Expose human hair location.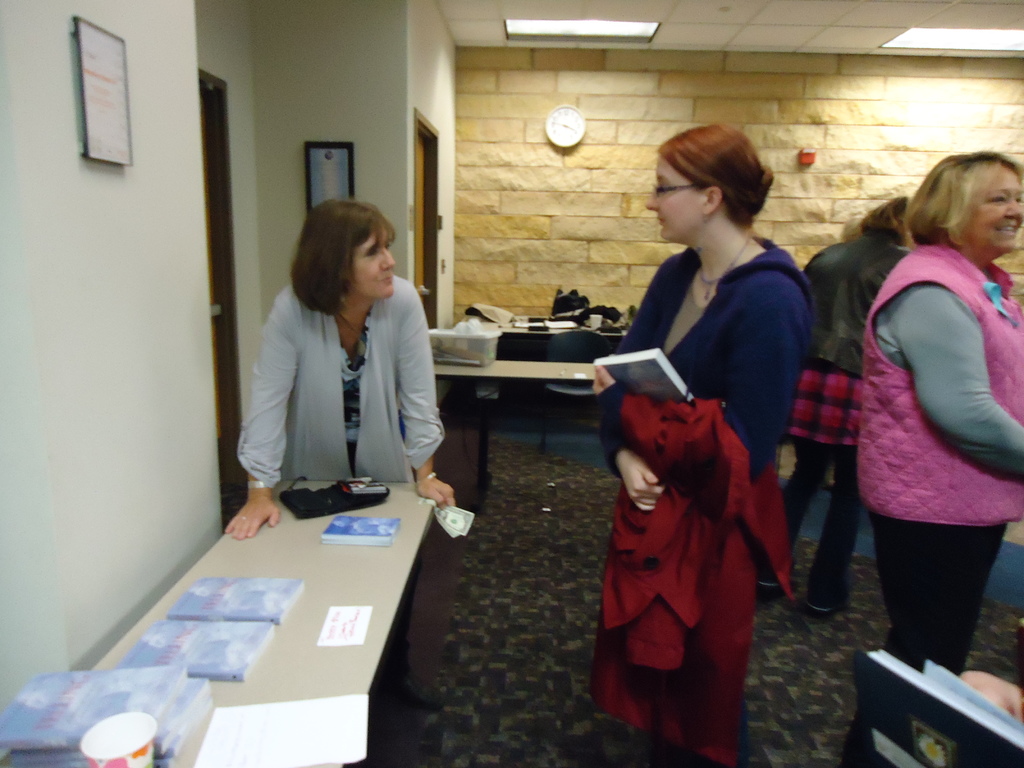
Exposed at 288,193,392,316.
